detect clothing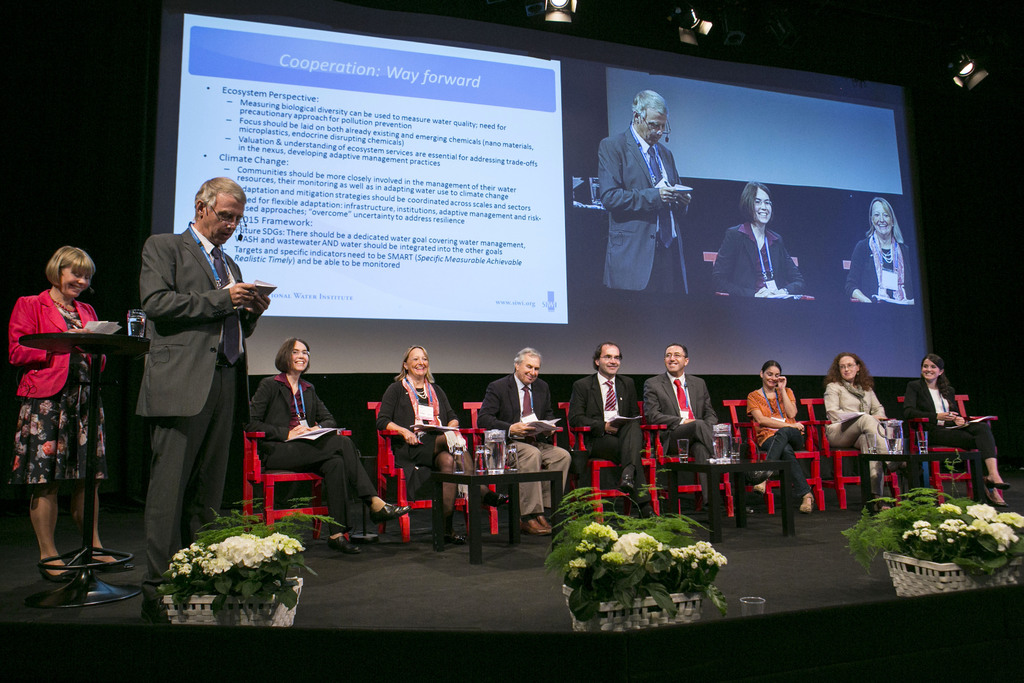
bbox=[717, 217, 799, 304]
